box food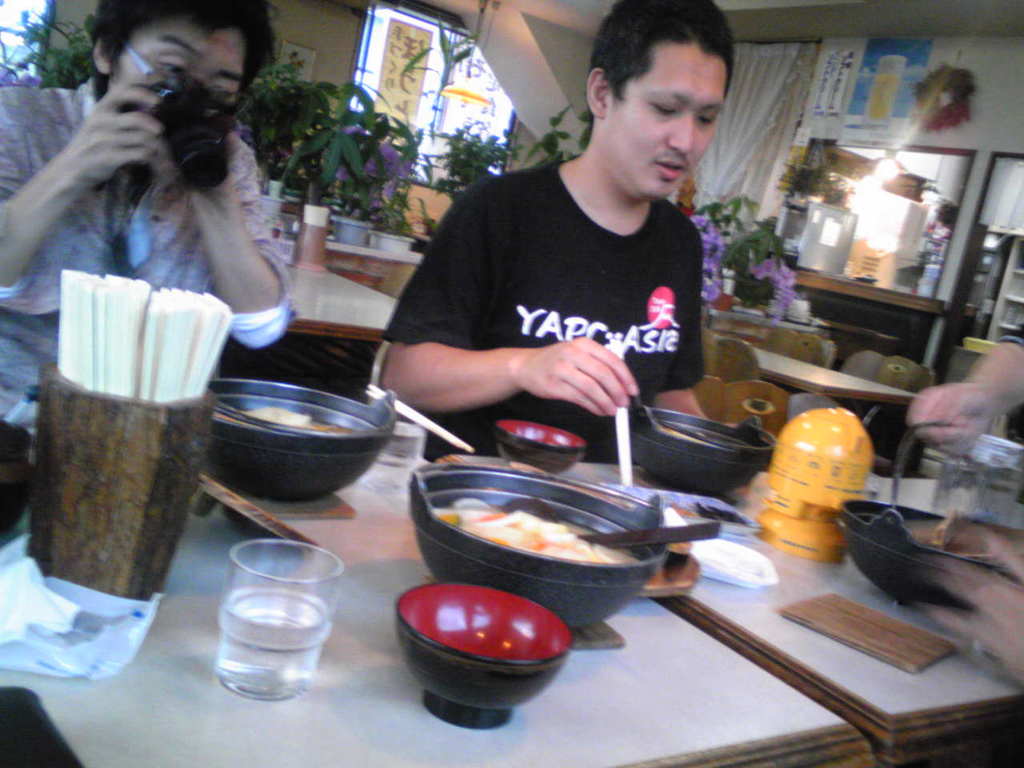
BBox(905, 508, 995, 554)
